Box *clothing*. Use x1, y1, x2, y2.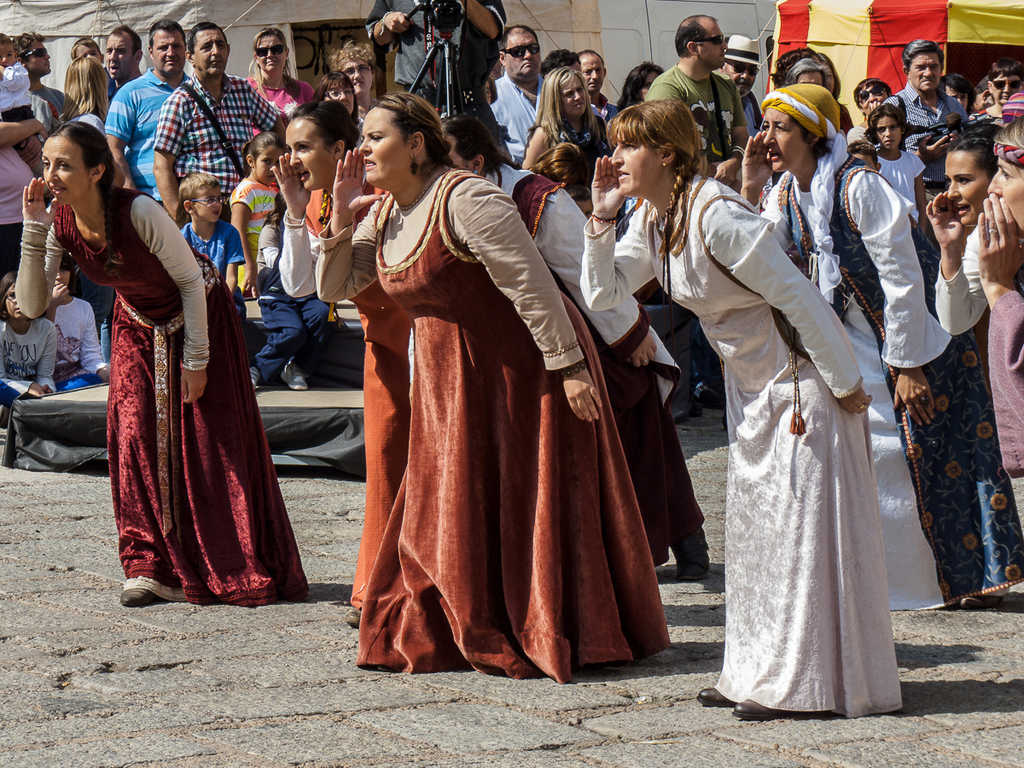
12, 177, 309, 597.
